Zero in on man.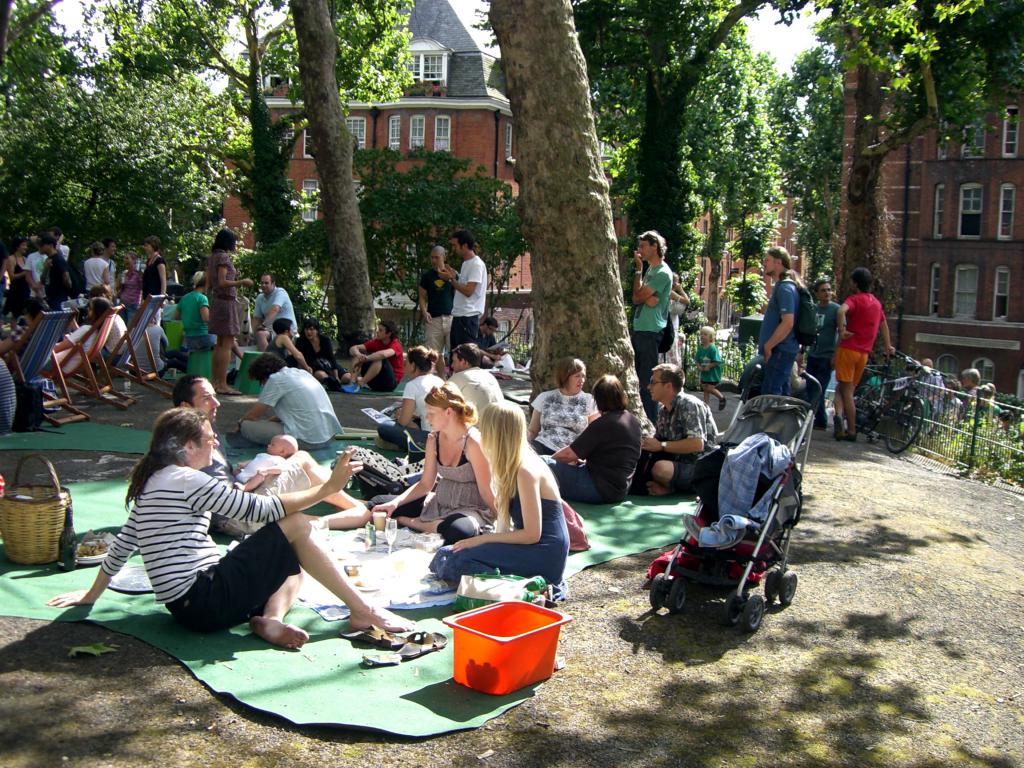
Zeroed in: left=959, top=366, right=984, bottom=412.
